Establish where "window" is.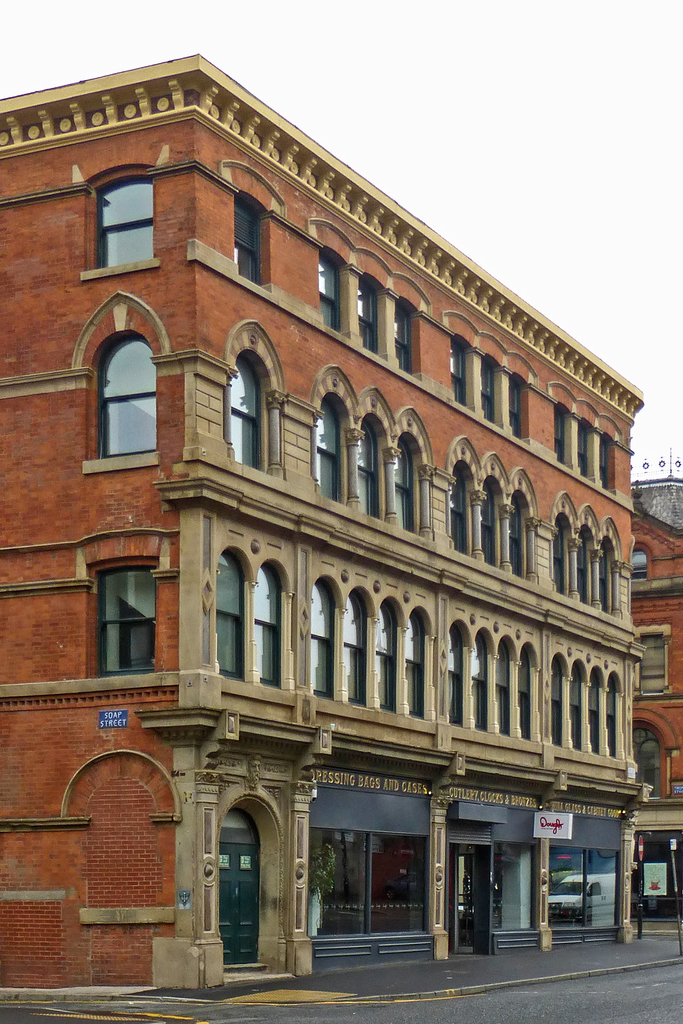
Established at 76/162/154/281.
